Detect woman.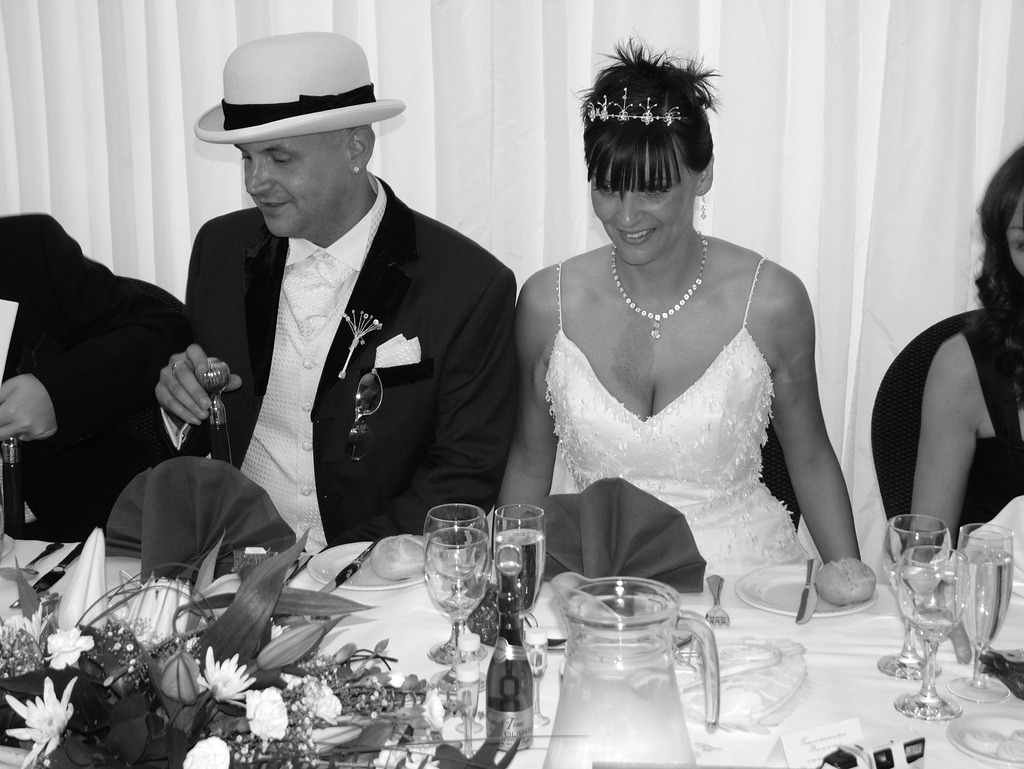
Detected at (497,35,869,582).
